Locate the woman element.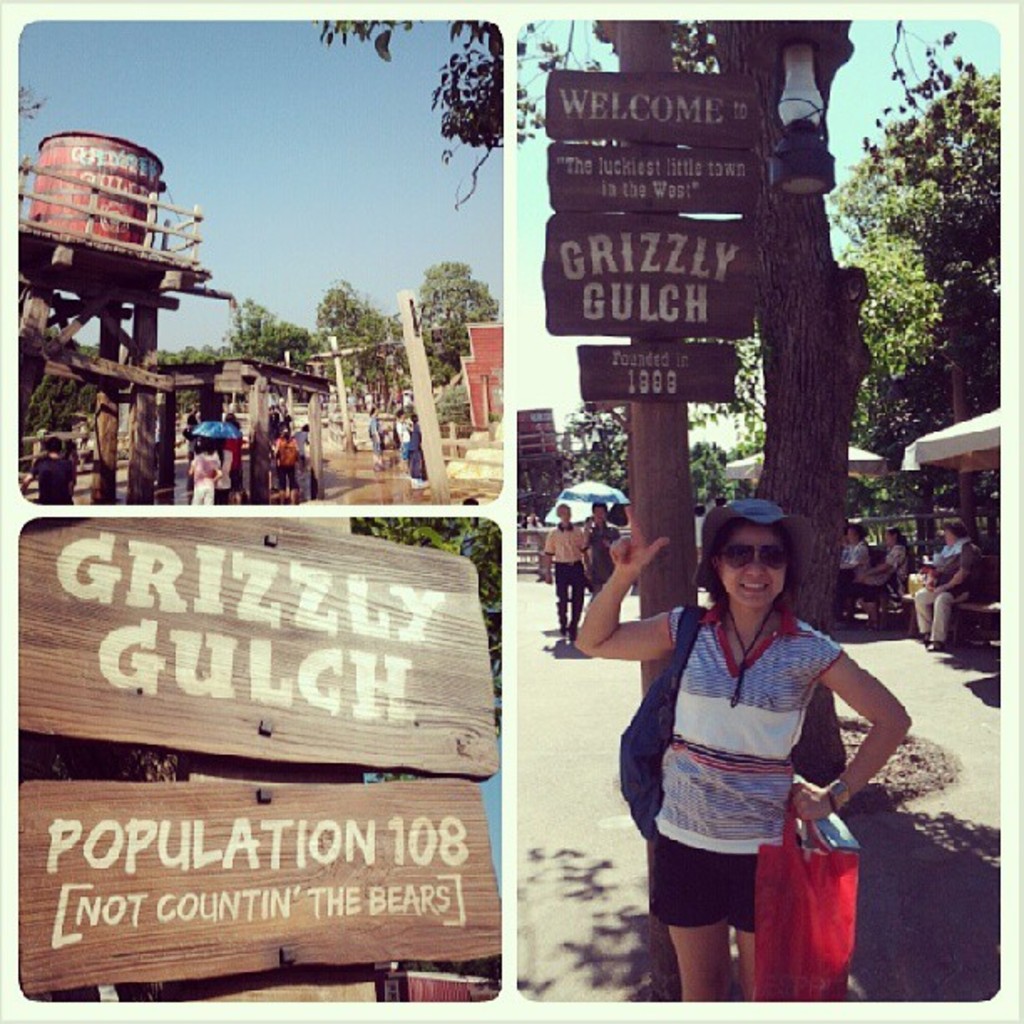
Element bbox: x1=273 y1=425 x2=300 y2=505.
